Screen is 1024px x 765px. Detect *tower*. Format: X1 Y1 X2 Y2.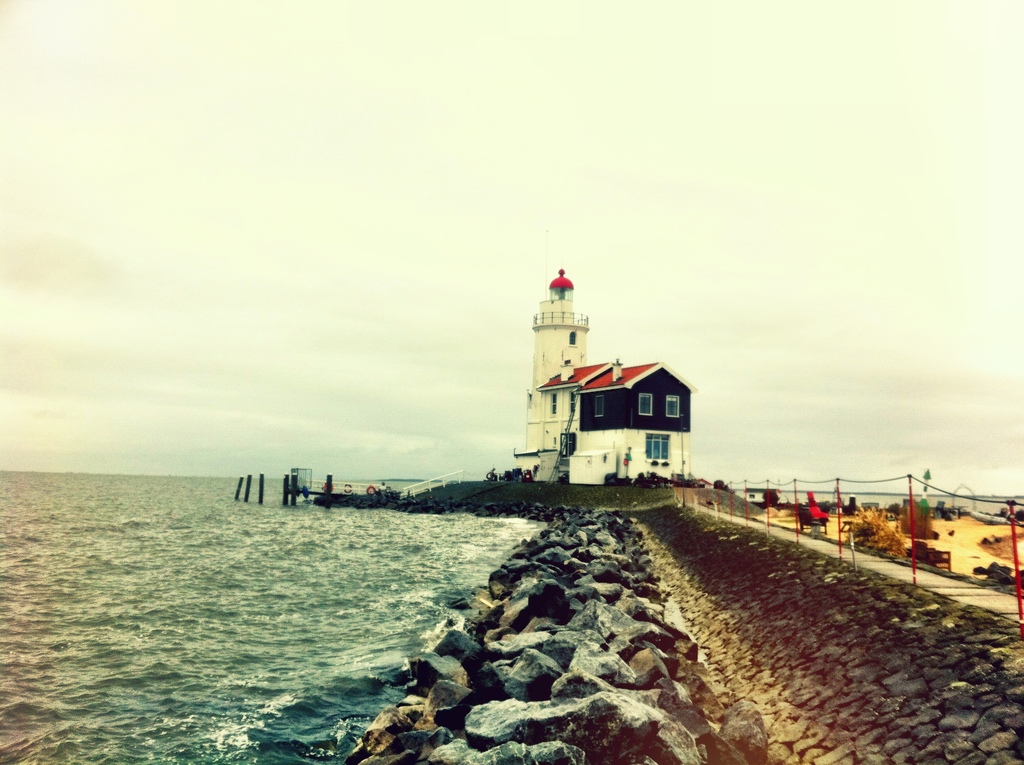
512 268 591 480.
